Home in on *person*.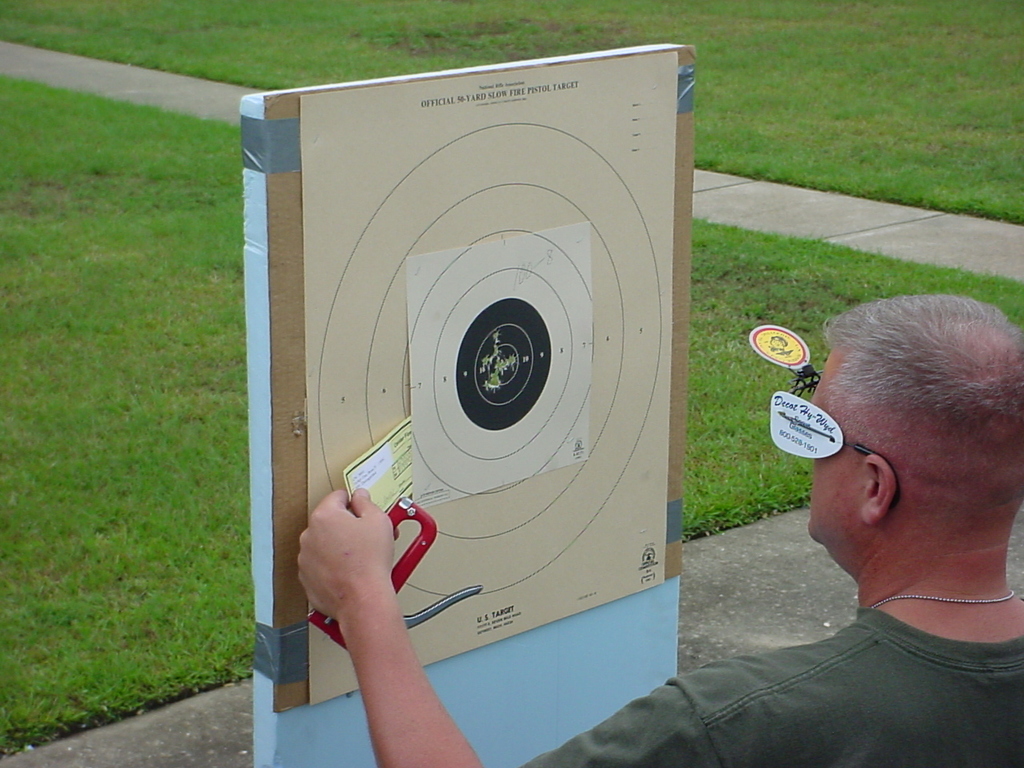
Homed in at select_region(287, 300, 1023, 767).
